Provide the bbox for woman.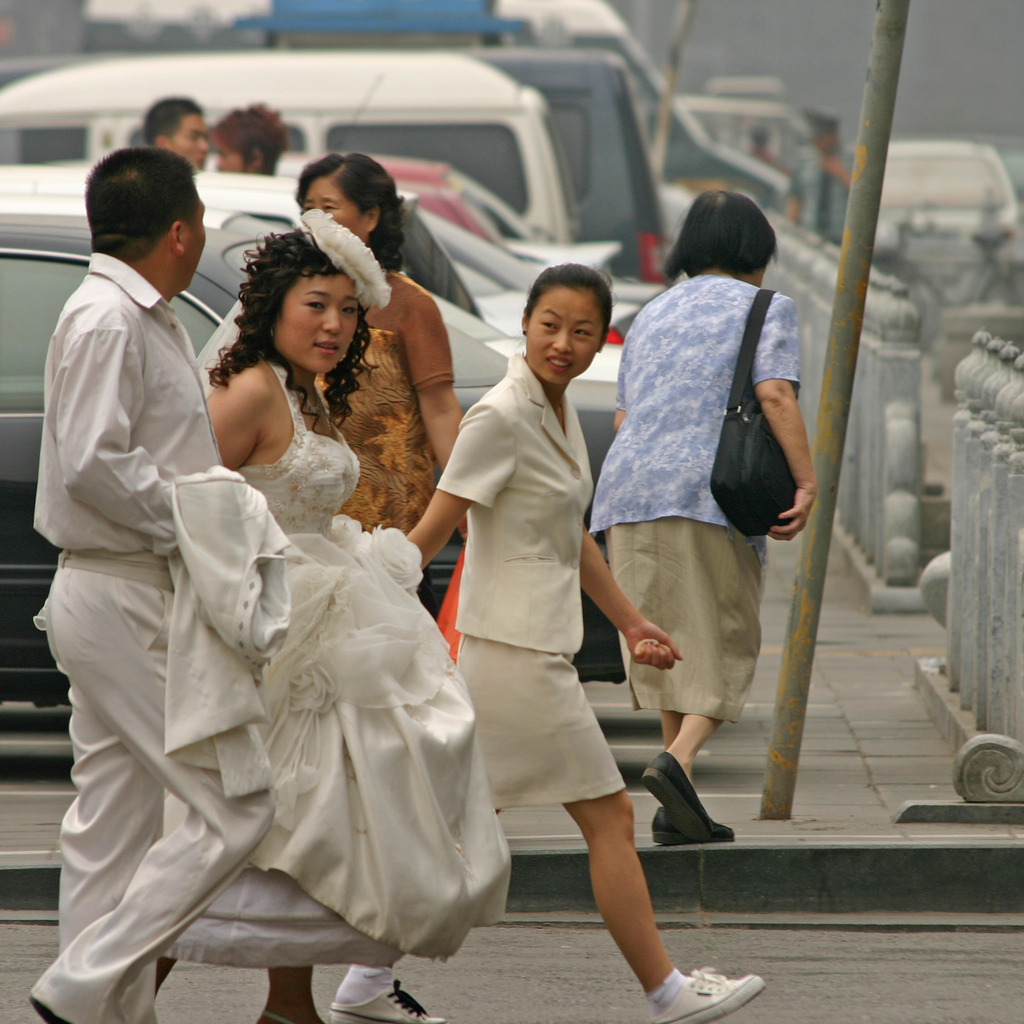
293,155,472,540.
